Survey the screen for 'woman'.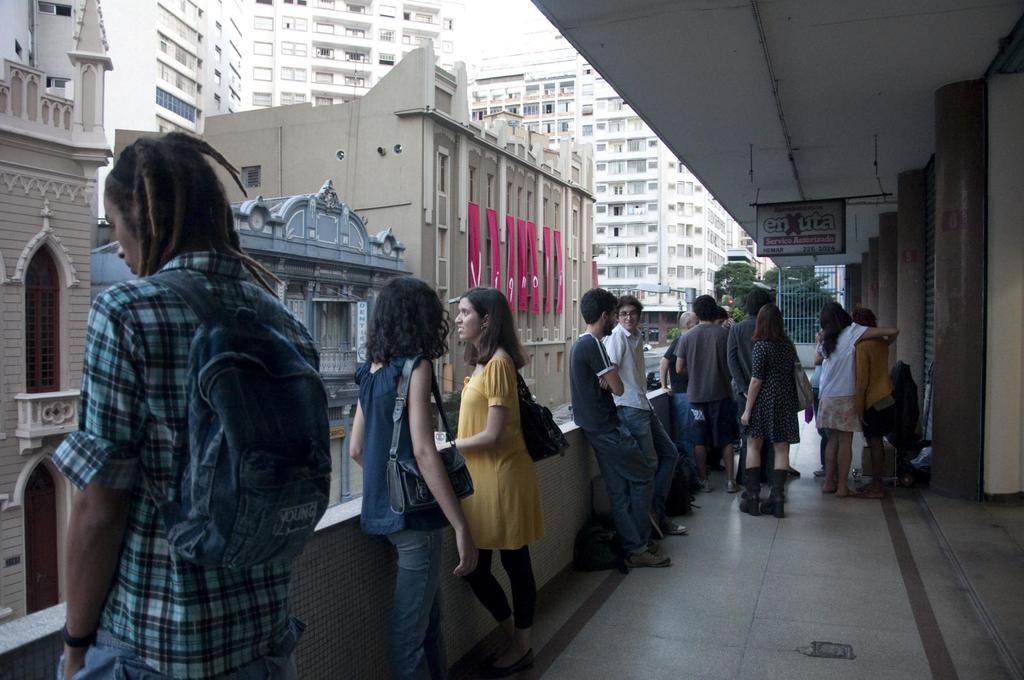
Survey found: (843, 309, 916, 493).
